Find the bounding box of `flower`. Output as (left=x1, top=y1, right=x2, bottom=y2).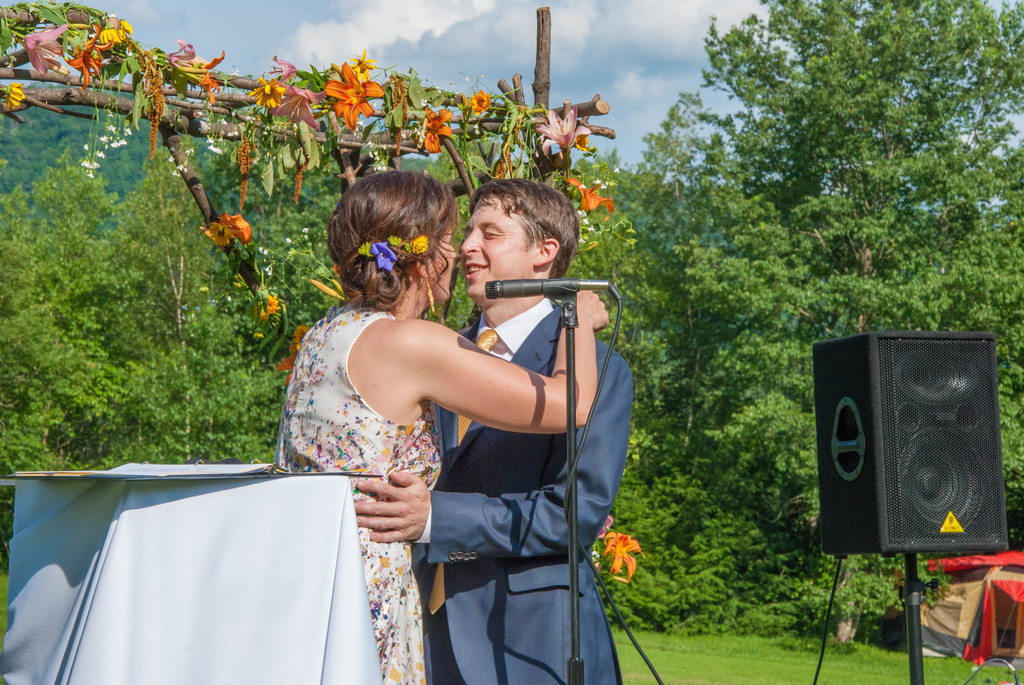
(left=252, top=297, right=282, bottom=325).
